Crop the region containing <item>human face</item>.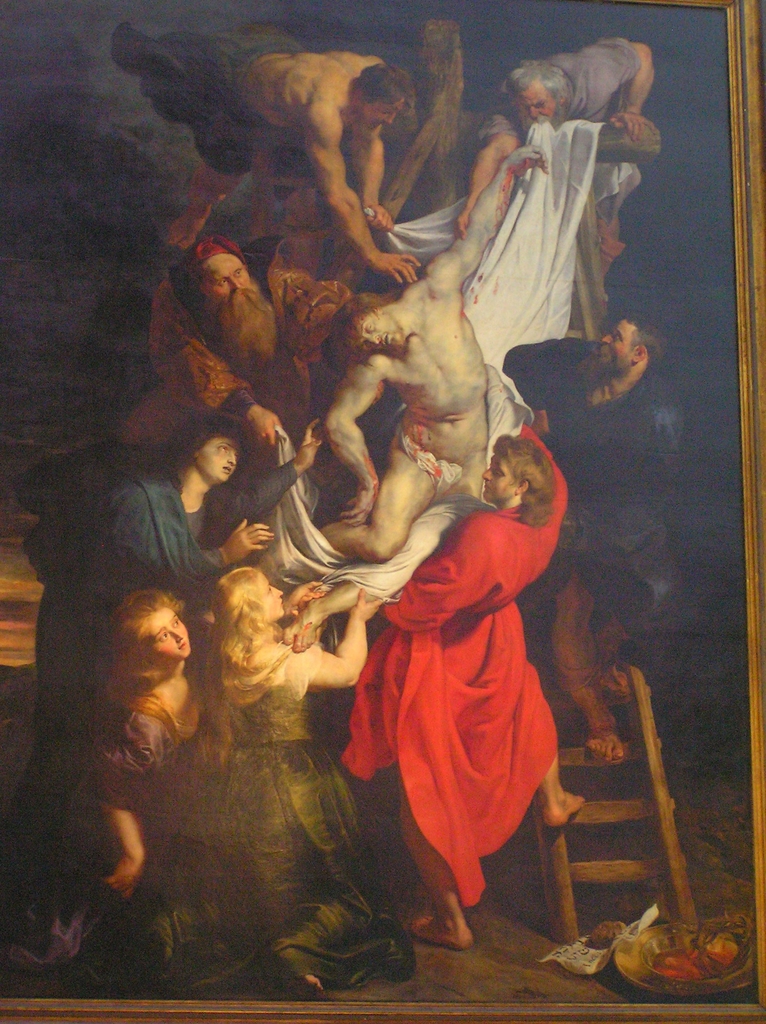
Crop region: crop(603, 321, 637, 376).
